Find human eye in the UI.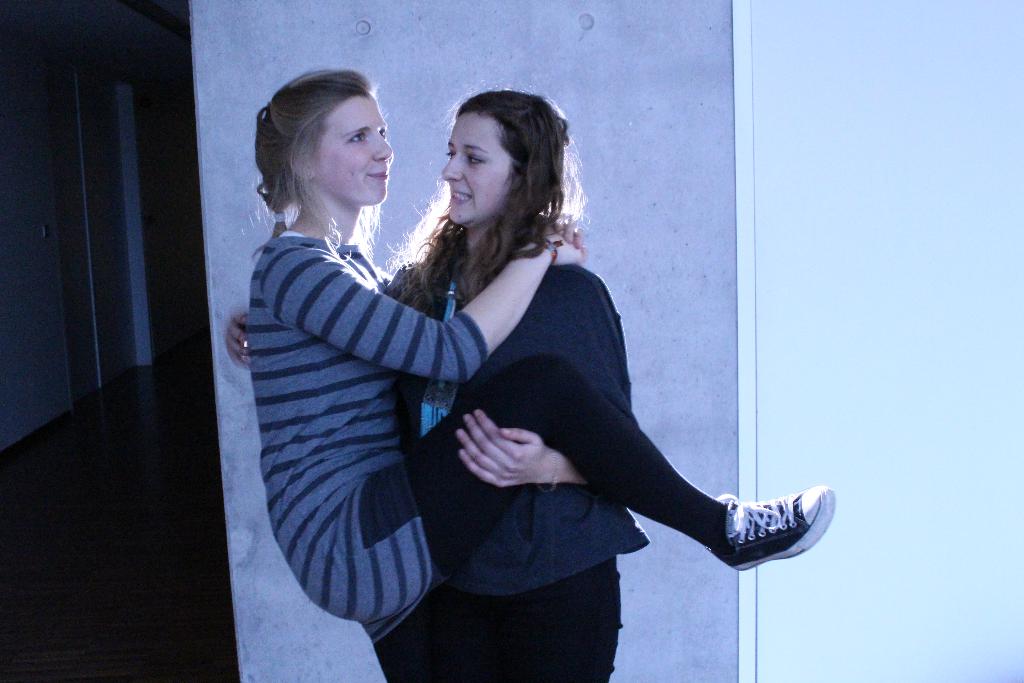
UI element at [342,129,365,147].
